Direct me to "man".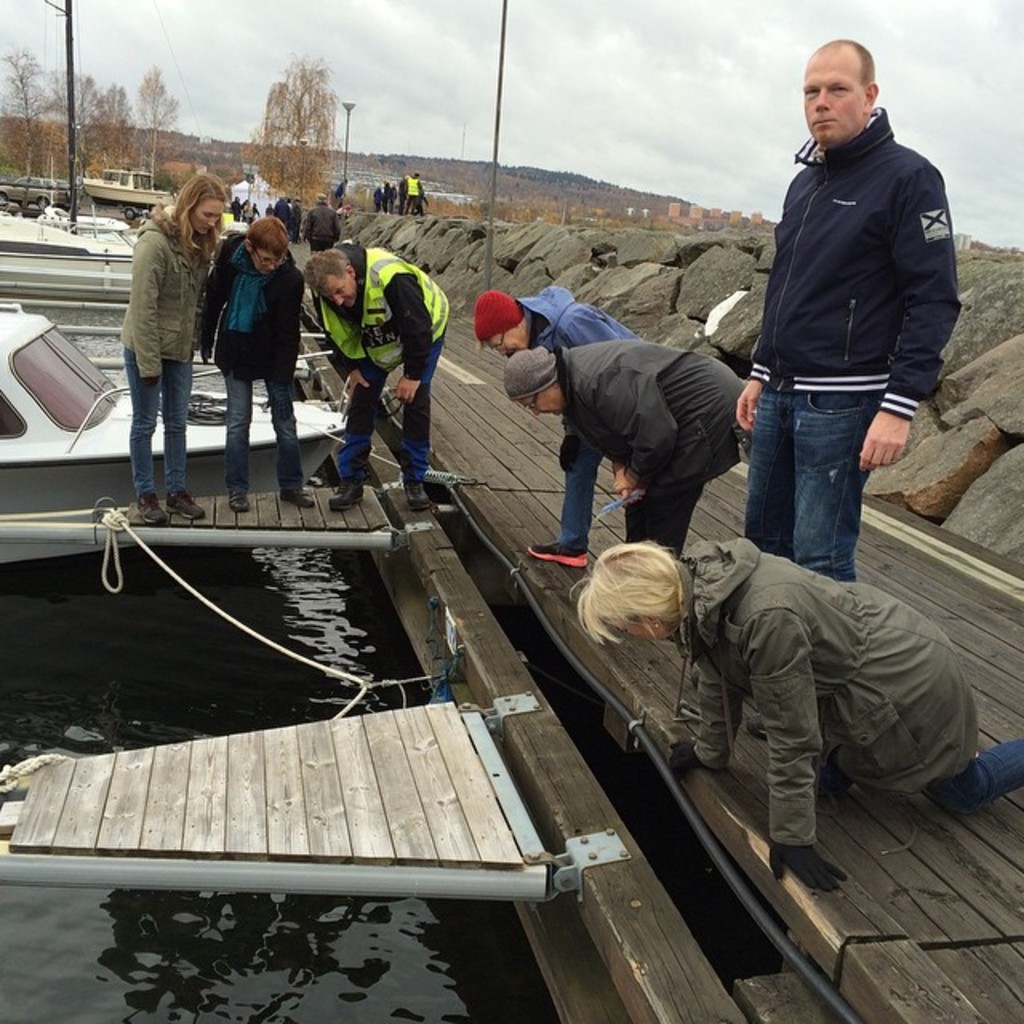
Direction: l=472, t=286, r=646, b=570.
